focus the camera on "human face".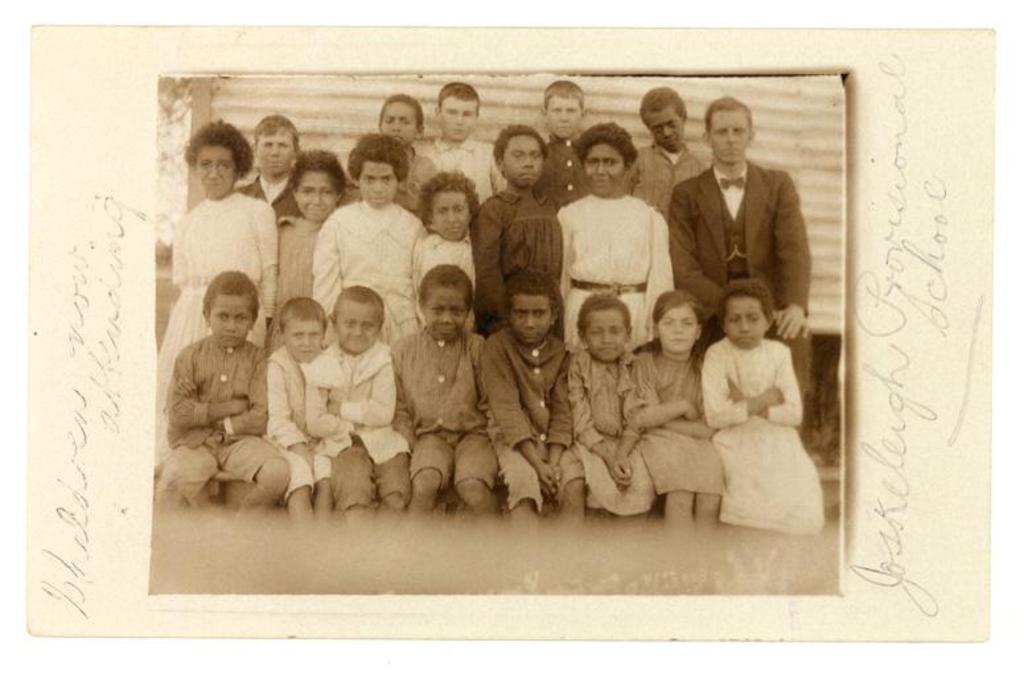
Focus region: 588:309:626:359.
